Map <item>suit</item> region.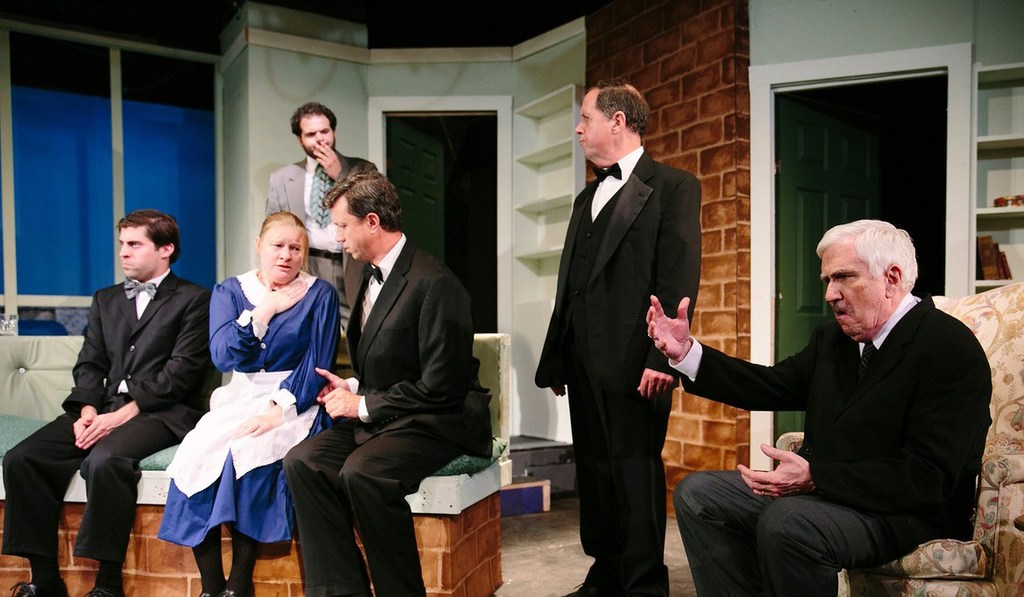
Mapped to bbox=(266, 157, 382, 341).
